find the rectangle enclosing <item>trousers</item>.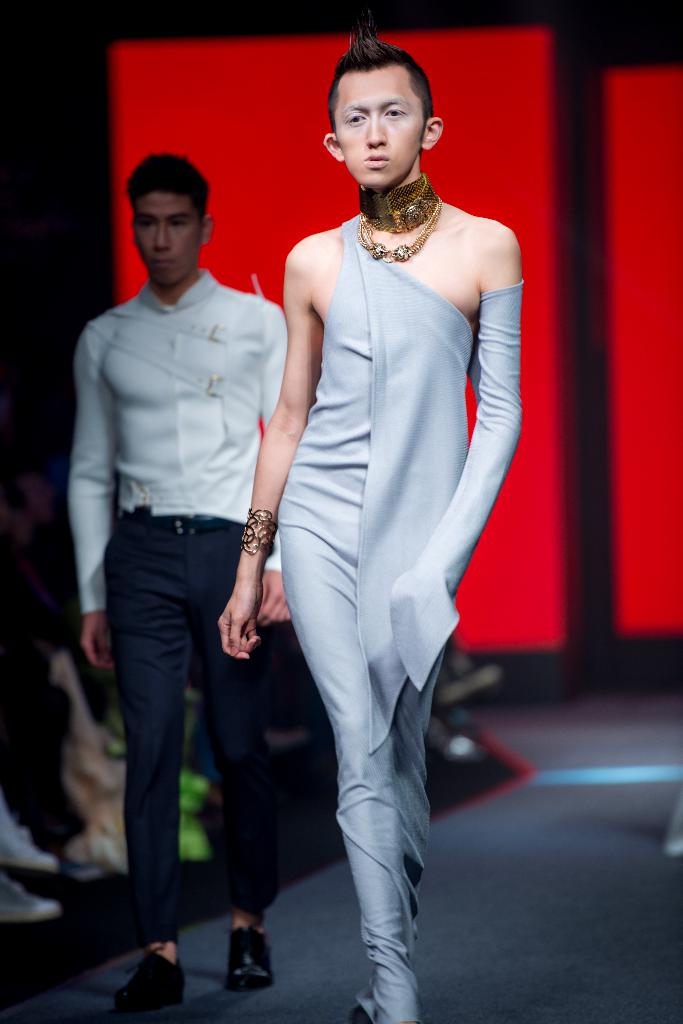
x1=99, y1=502, x2=260, y2=961.
